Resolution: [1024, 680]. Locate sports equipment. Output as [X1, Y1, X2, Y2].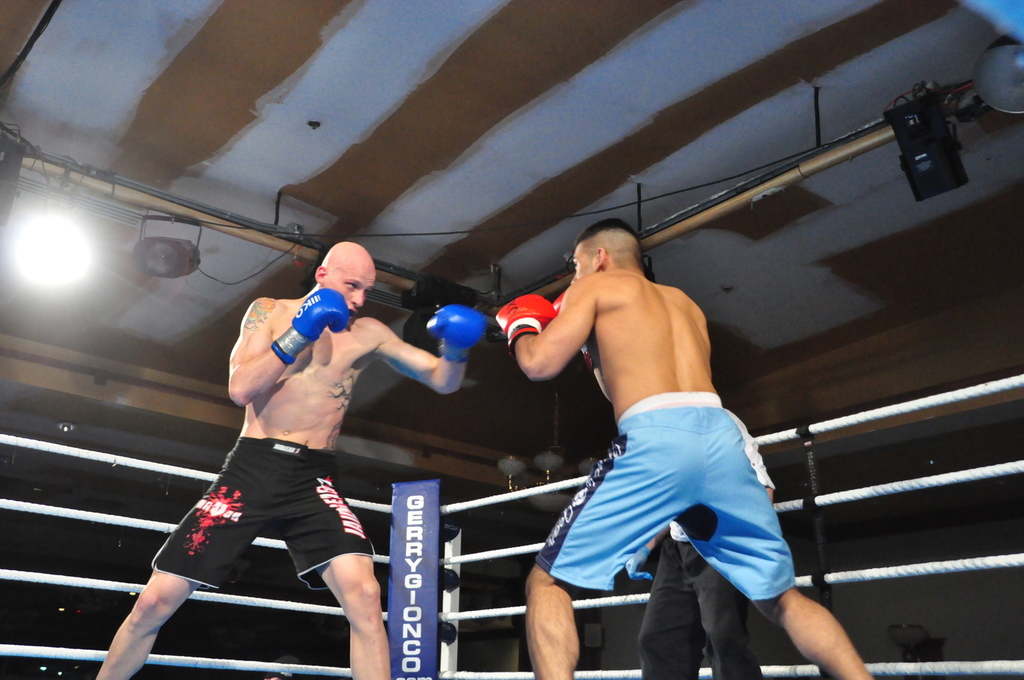
[551, 288, 598, 369].
